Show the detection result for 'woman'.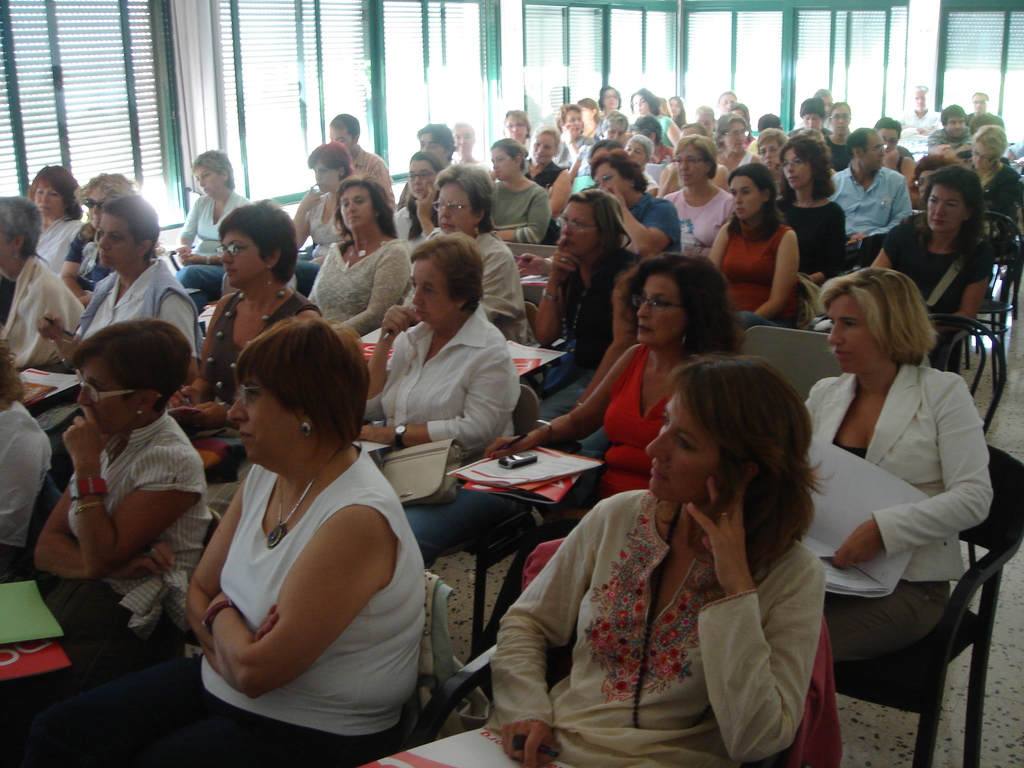
l=870, t=114, r=920, b=207.
